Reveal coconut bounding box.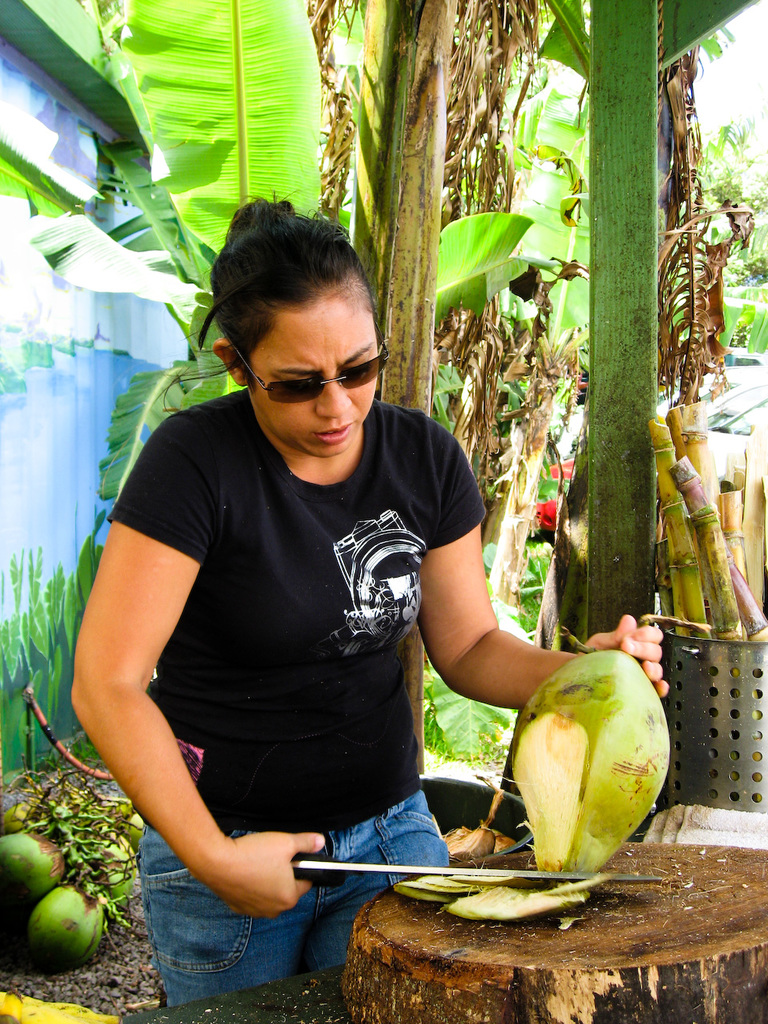
Revealed: x1=503, y1=642, x2=672, y2=885.
